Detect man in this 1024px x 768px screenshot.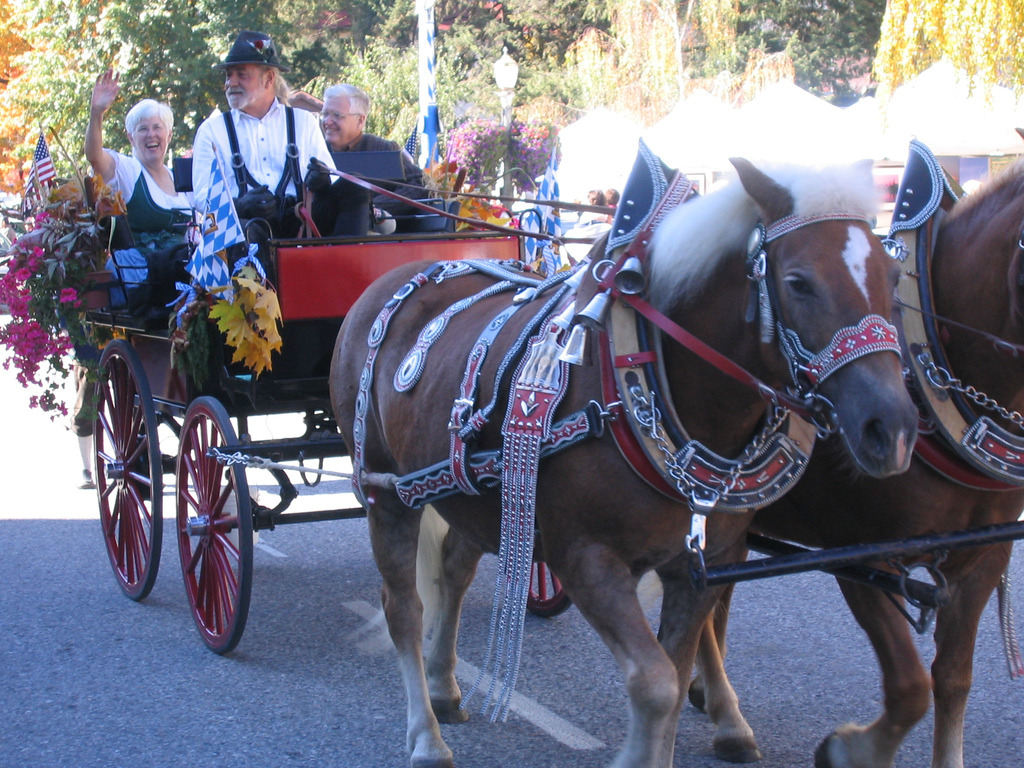
Detection: [316, 86, 449, 243].
